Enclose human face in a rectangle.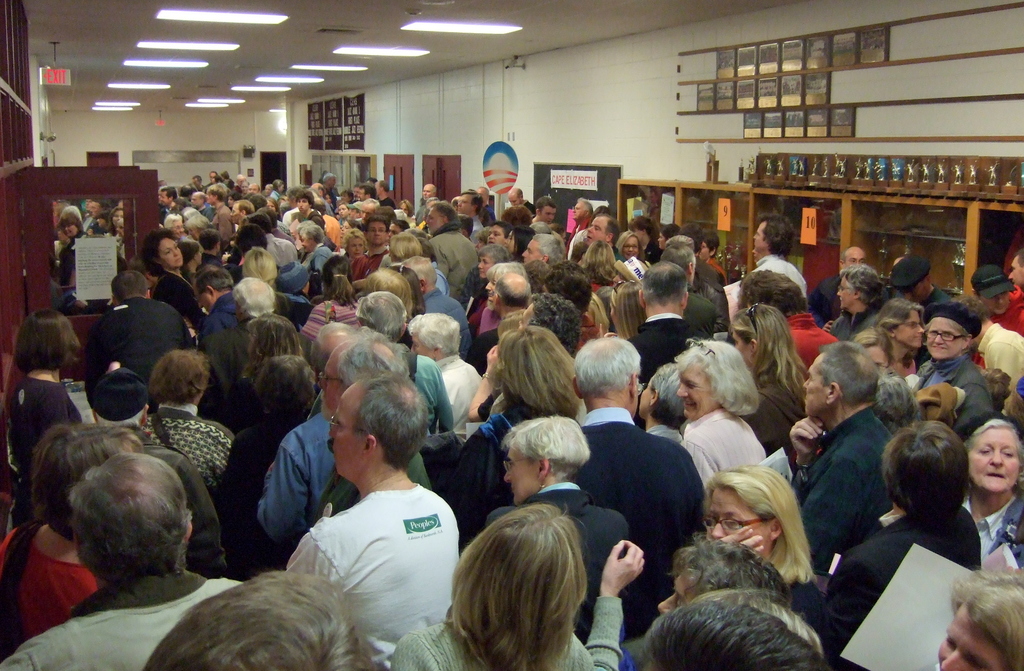
{"left": 191, "top": 177, "right": 200, "bottom": 187}.
